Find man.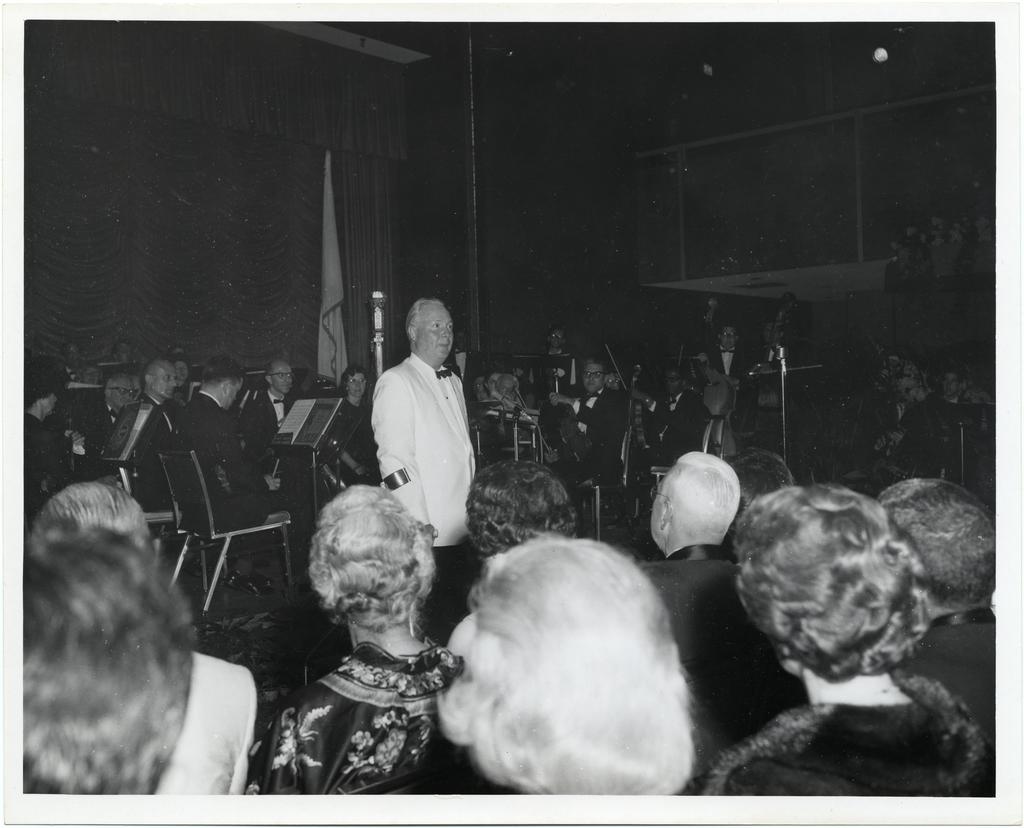
(159, 354, 314, 599).
